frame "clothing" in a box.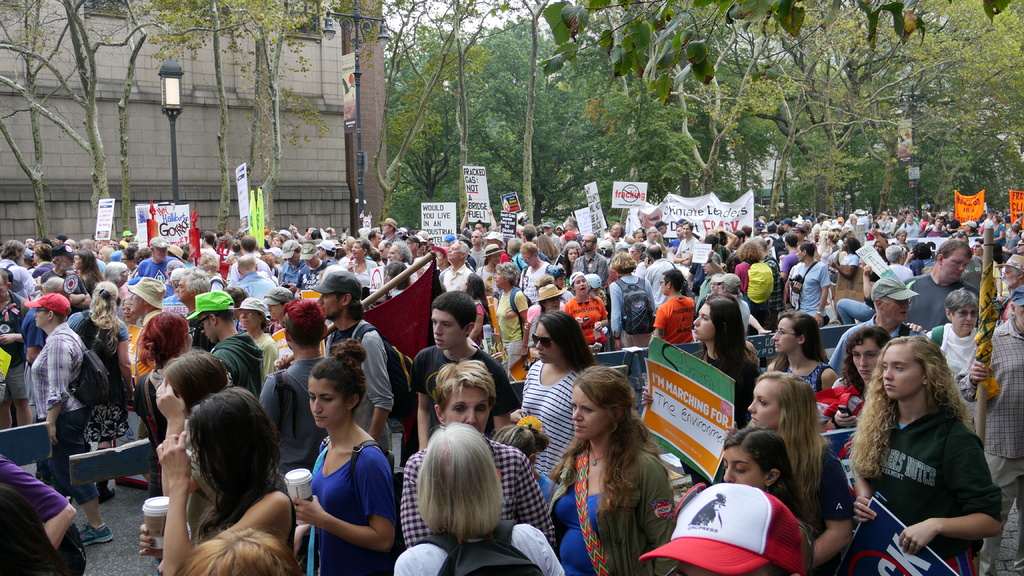
x1=791, y1=258, x2=830, y2=322.
